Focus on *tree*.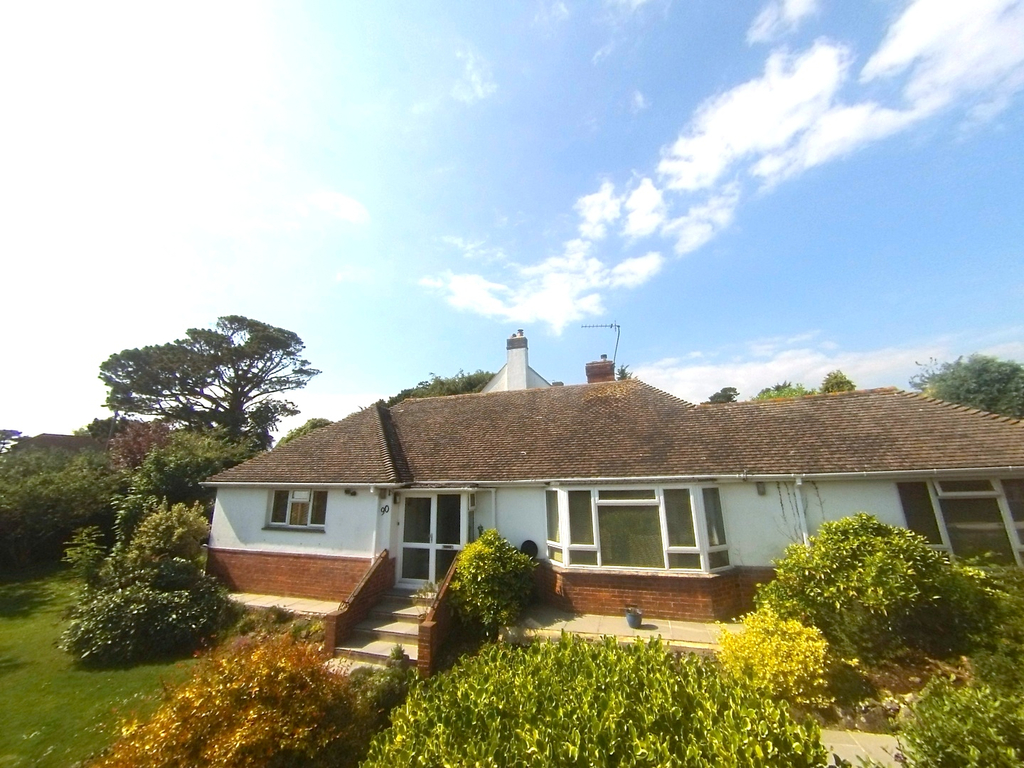
Focused at x1=906 y1=351 x2=1023 y2=430.
